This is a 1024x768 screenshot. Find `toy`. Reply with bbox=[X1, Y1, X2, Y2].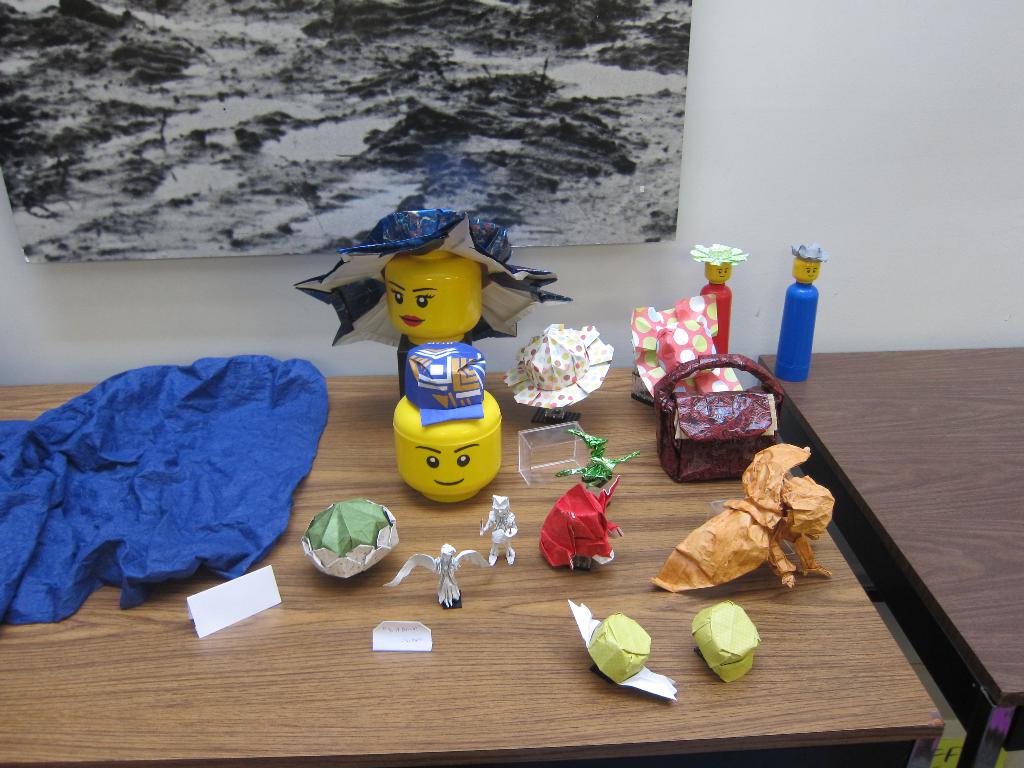
bbox=[555, 424, 645, 488].
